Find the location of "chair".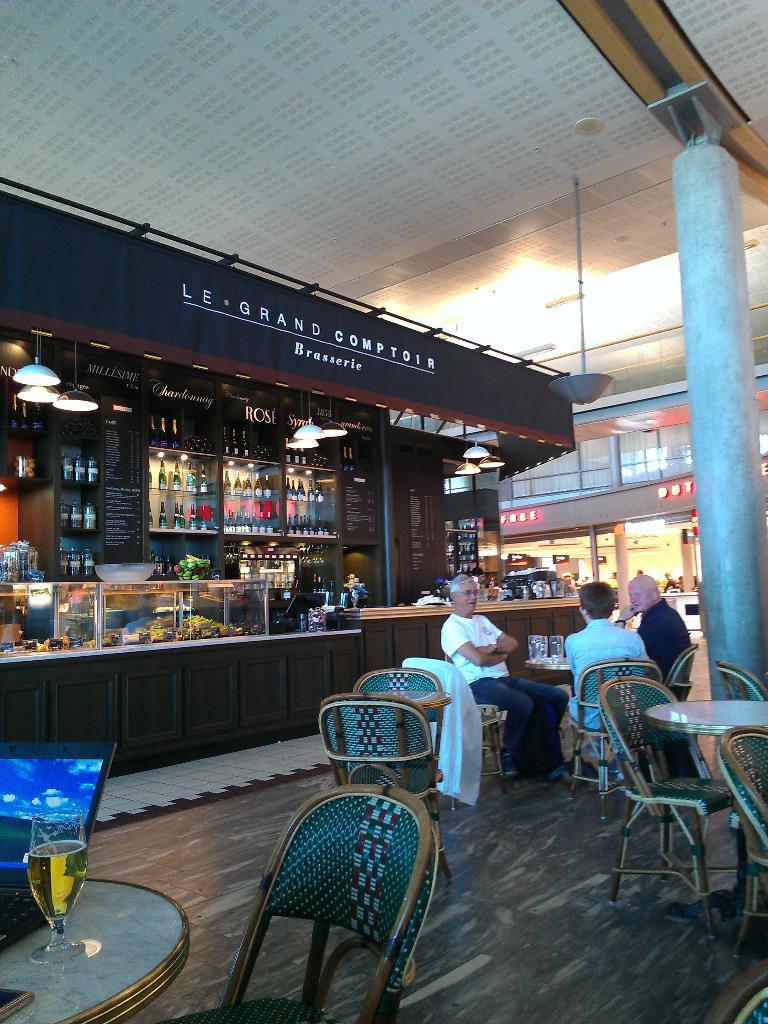
Location: x1=353 y1=662 x2=450 y2=800.
